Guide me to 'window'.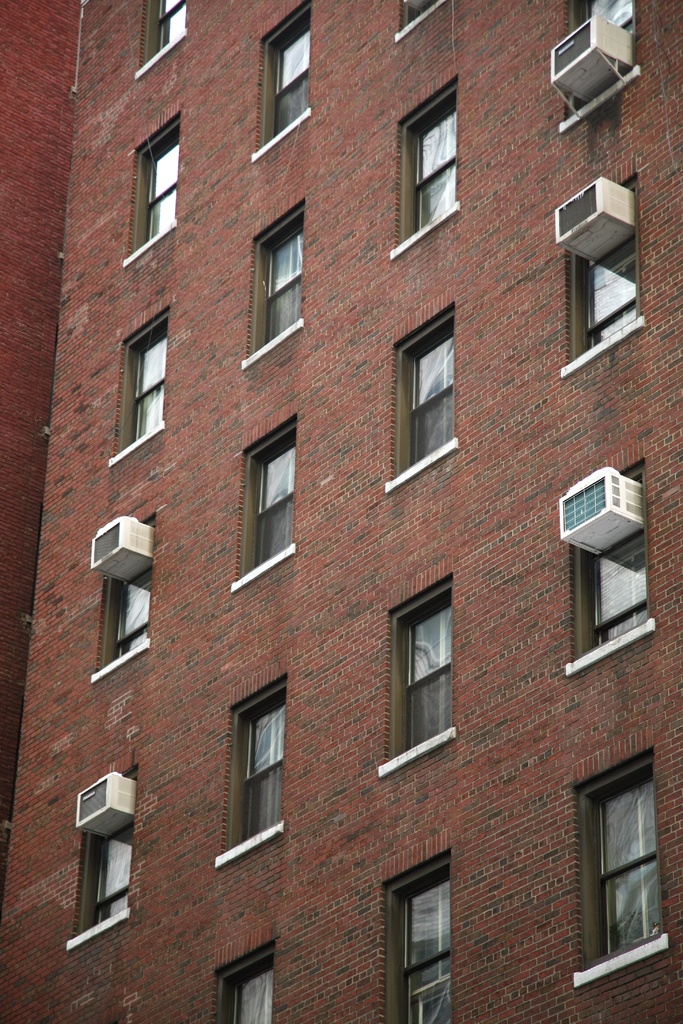
Guidance: l=568, t=452, r=640, b=676.
